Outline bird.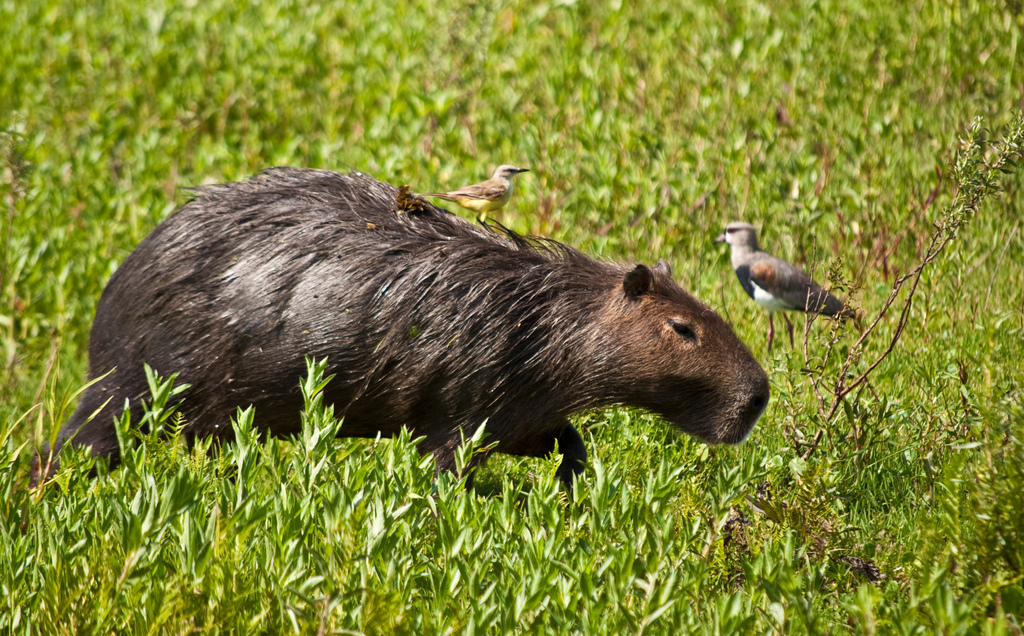
Outline: {"left": 719, "top": 220, "right": 858, "bottom": 343}.
